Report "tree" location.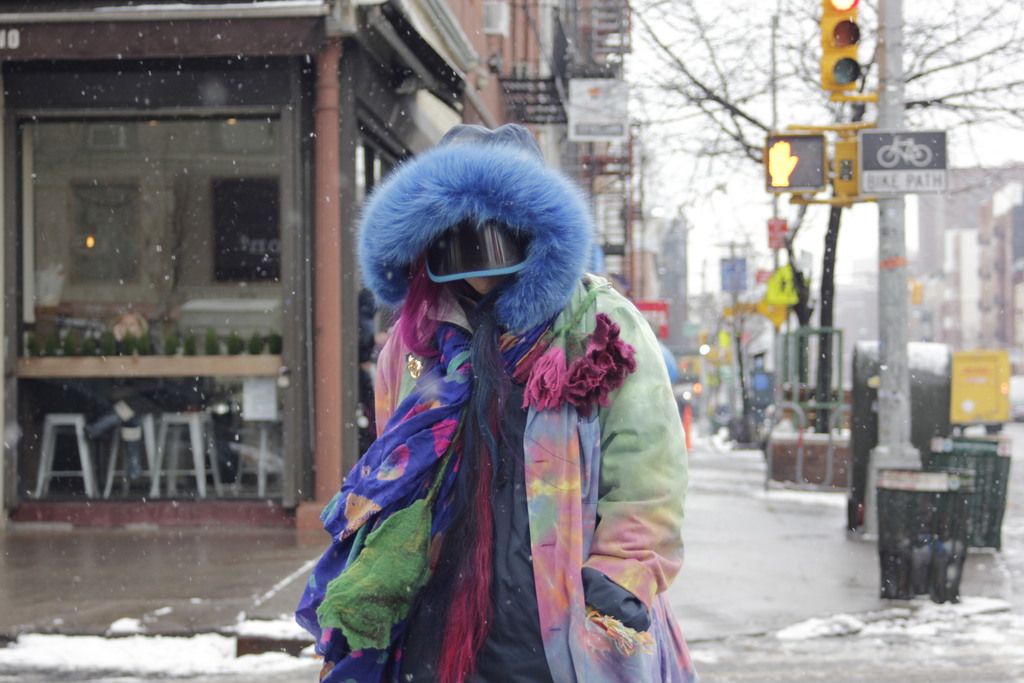
Report: {"left": 607, "top": 0, "right": 1023, "bottom": 432}.
